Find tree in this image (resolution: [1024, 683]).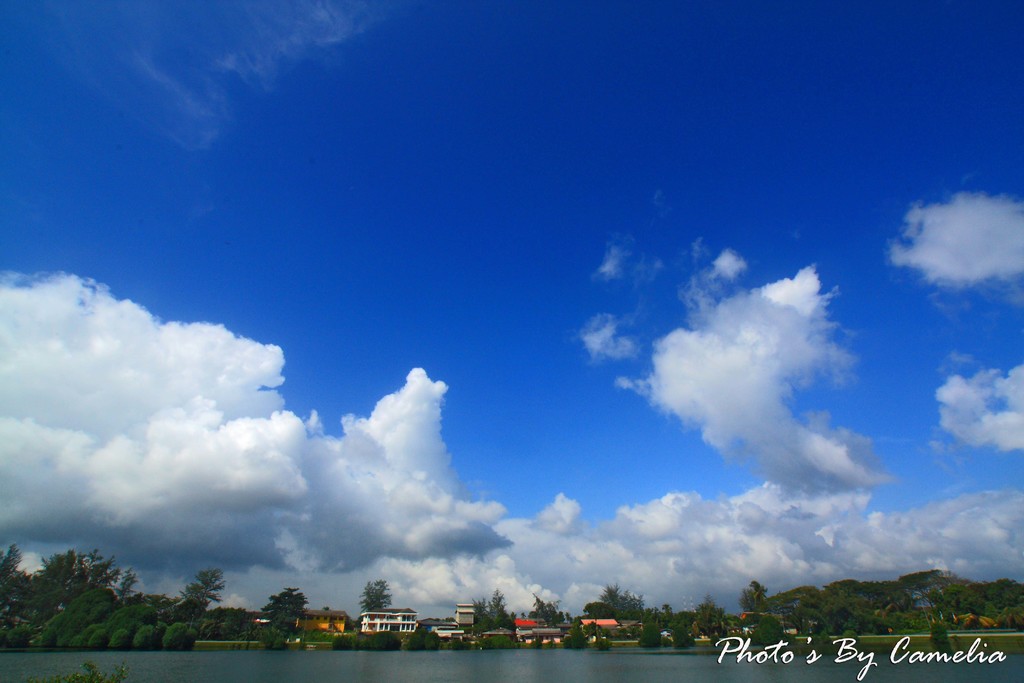
bbox(476, 594, 516, 630).
